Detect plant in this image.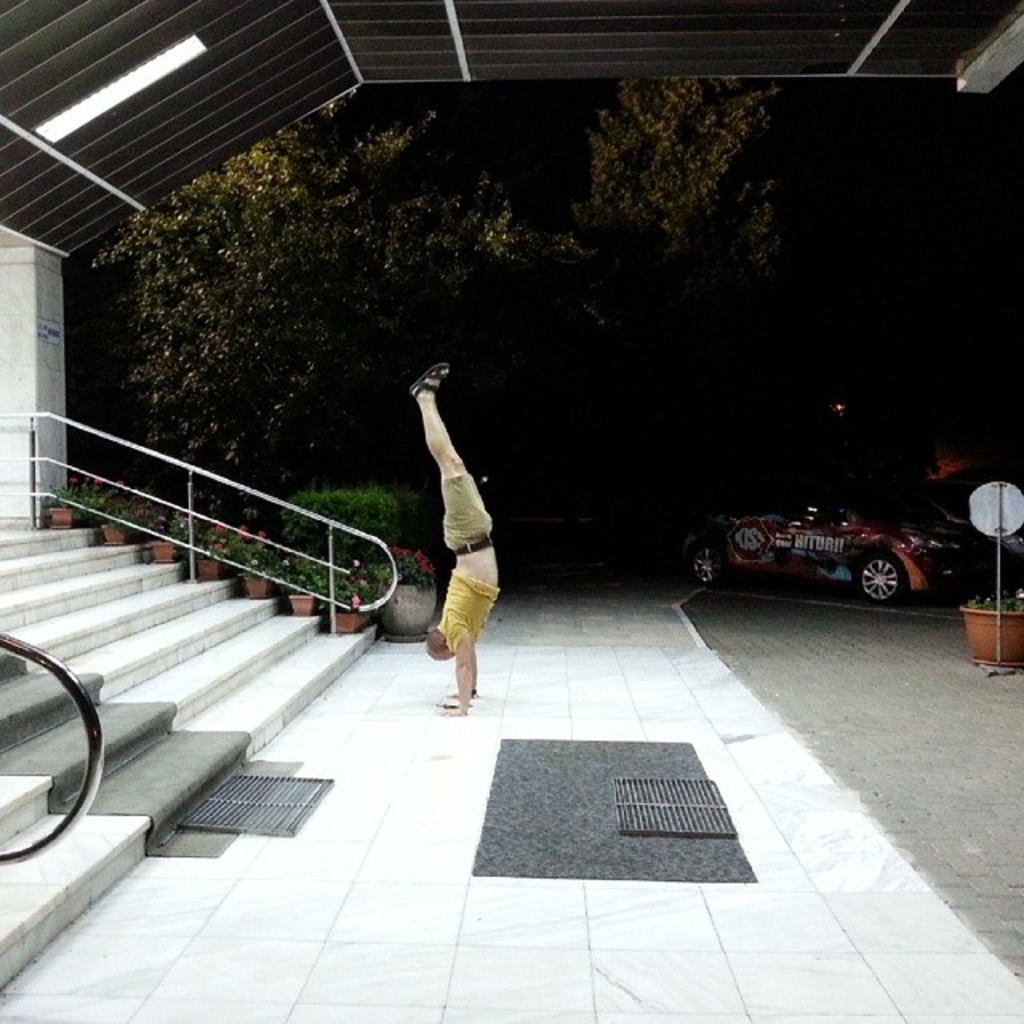
Detection: x1=373, y1=542, x2=434, y2=590.
